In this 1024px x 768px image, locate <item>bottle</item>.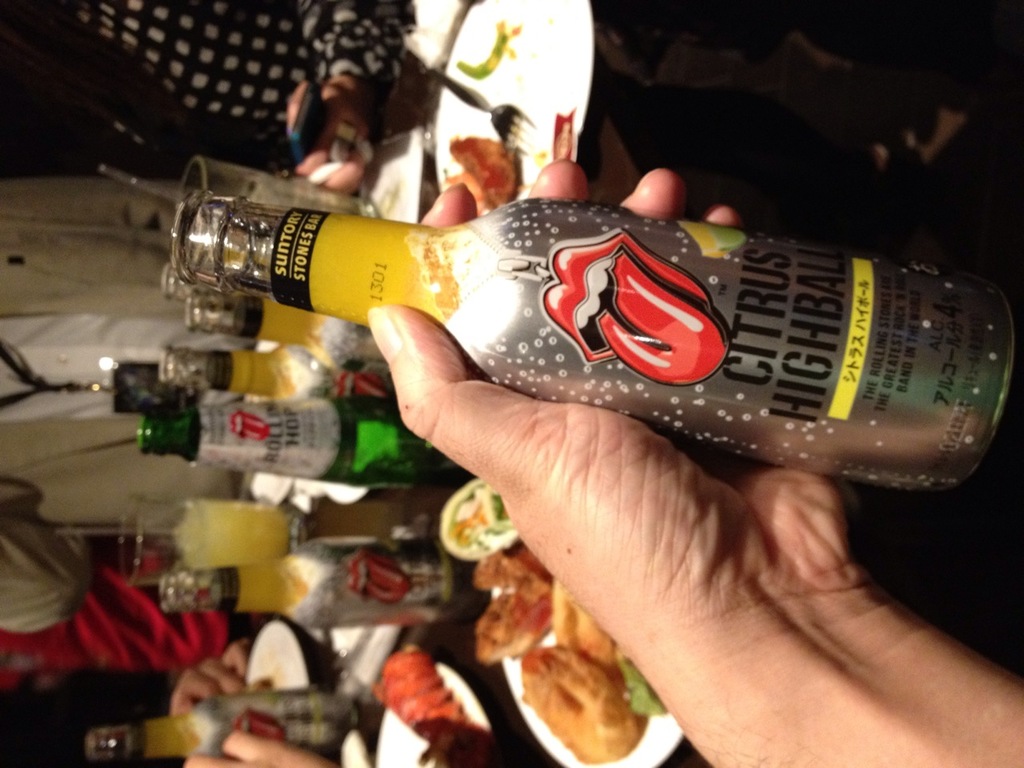
Bounding box: box(167, 170, 971, 482).
